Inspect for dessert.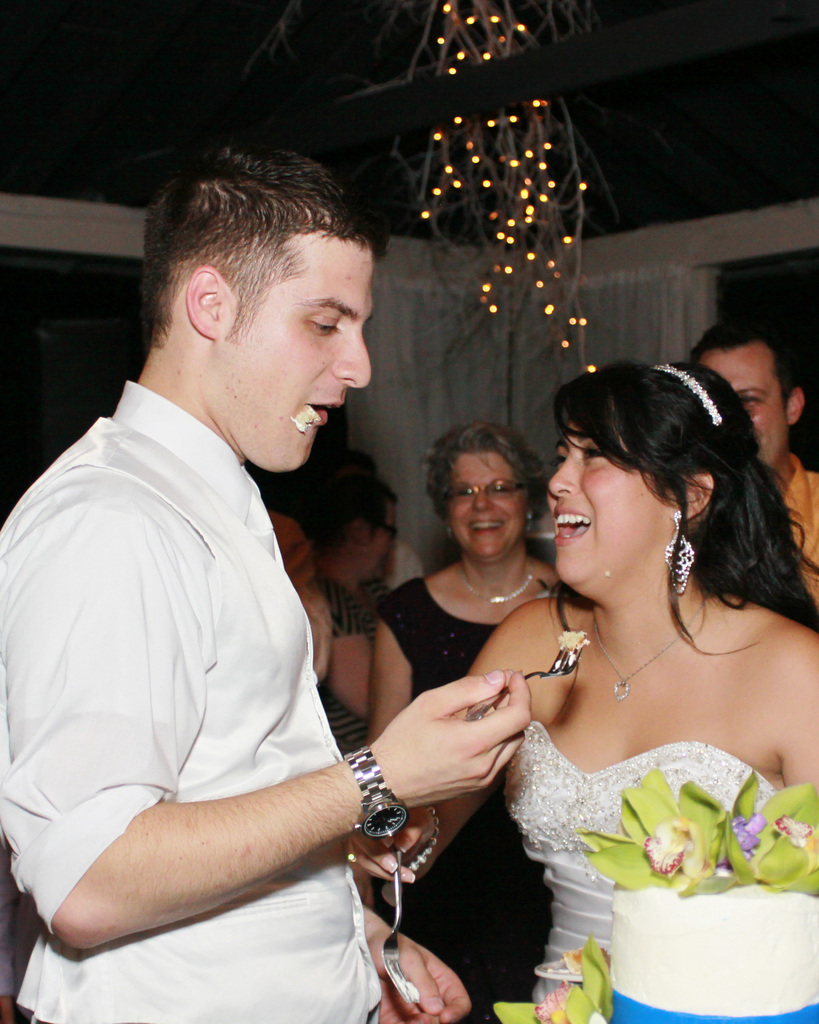
Inspection: bbox=(557, 624, 583, 645).
